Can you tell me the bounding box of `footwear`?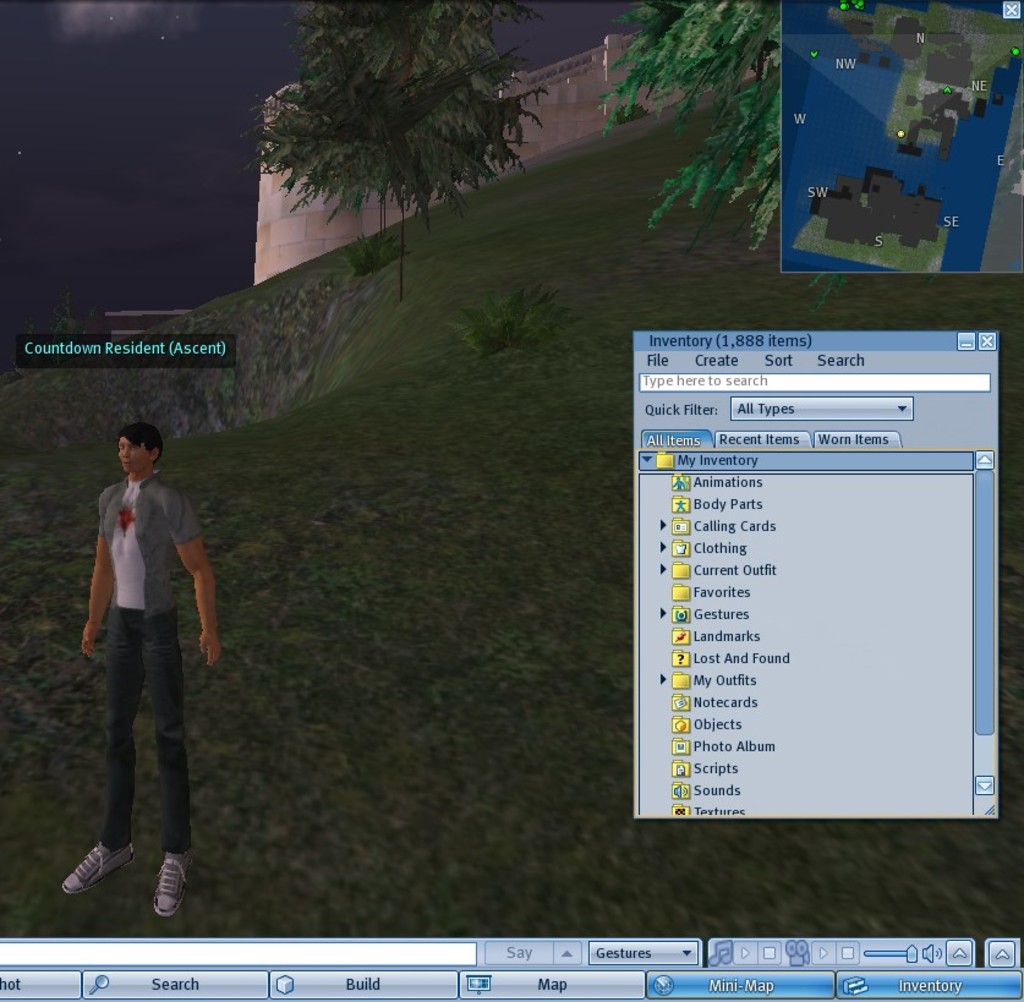
<box>153,849,186,913</box>.
